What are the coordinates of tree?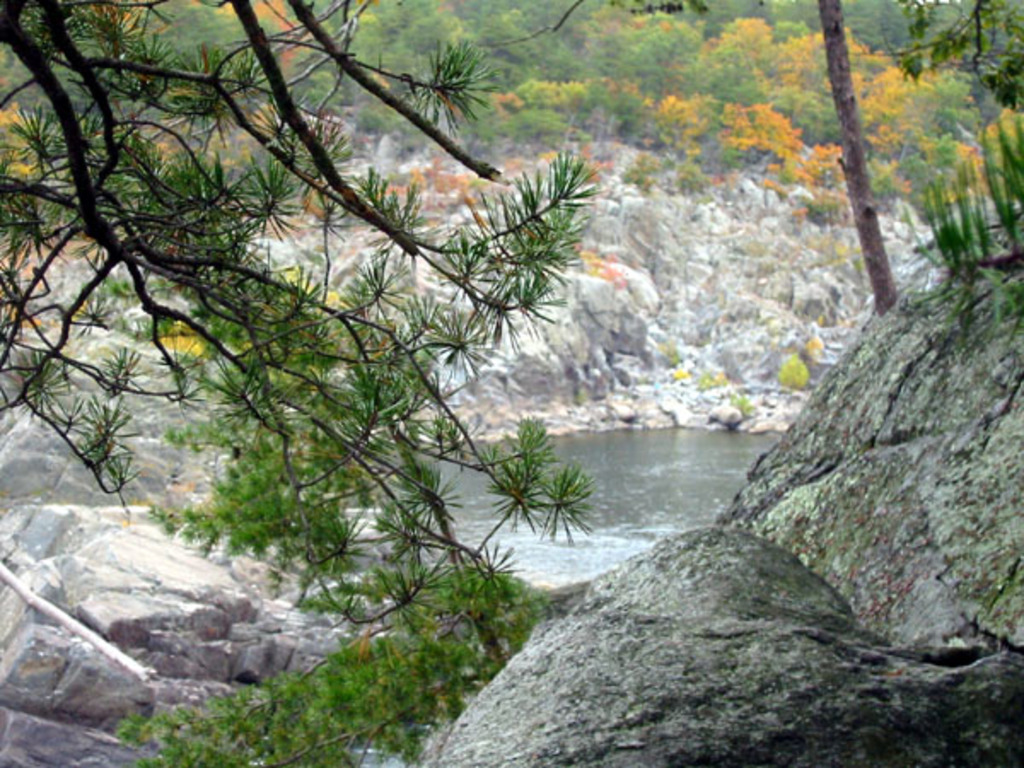
823/0/886/316.
